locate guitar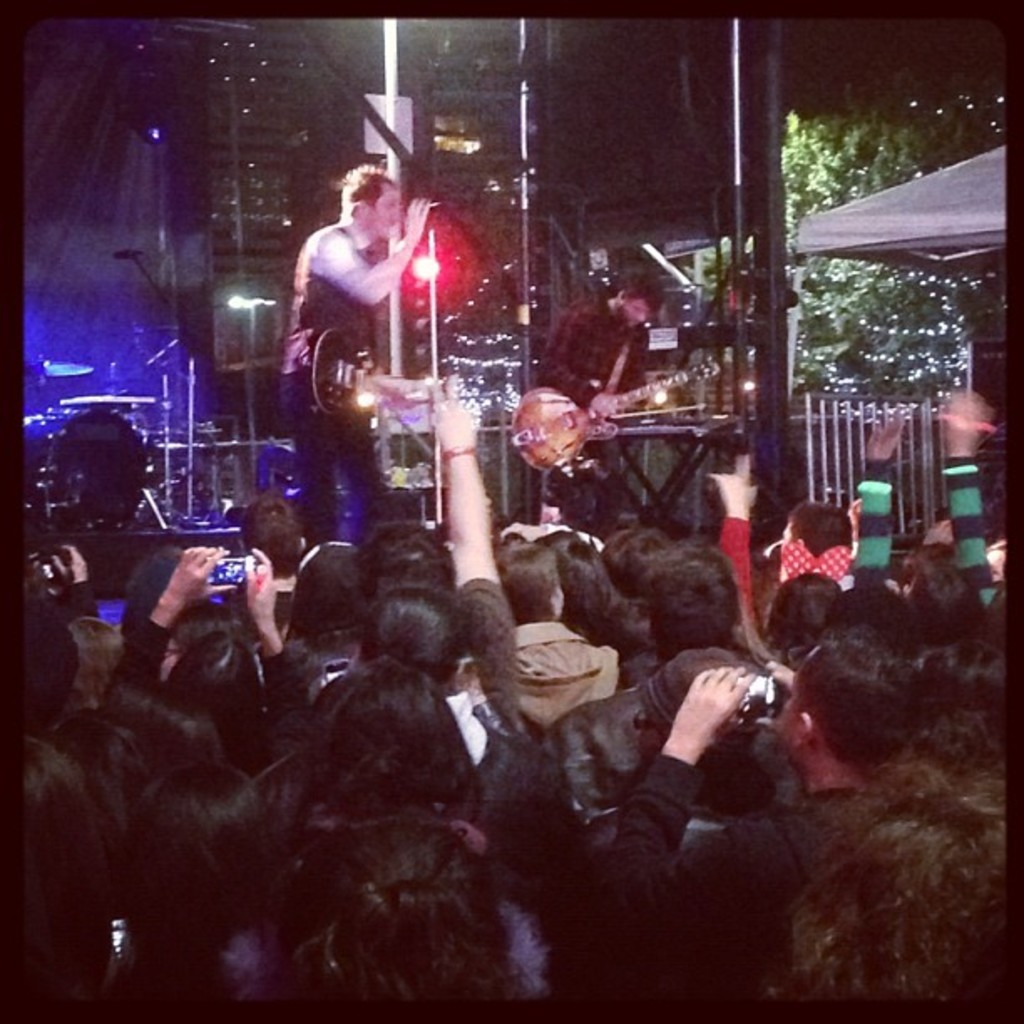
box=[289, 313, 390, 428]
